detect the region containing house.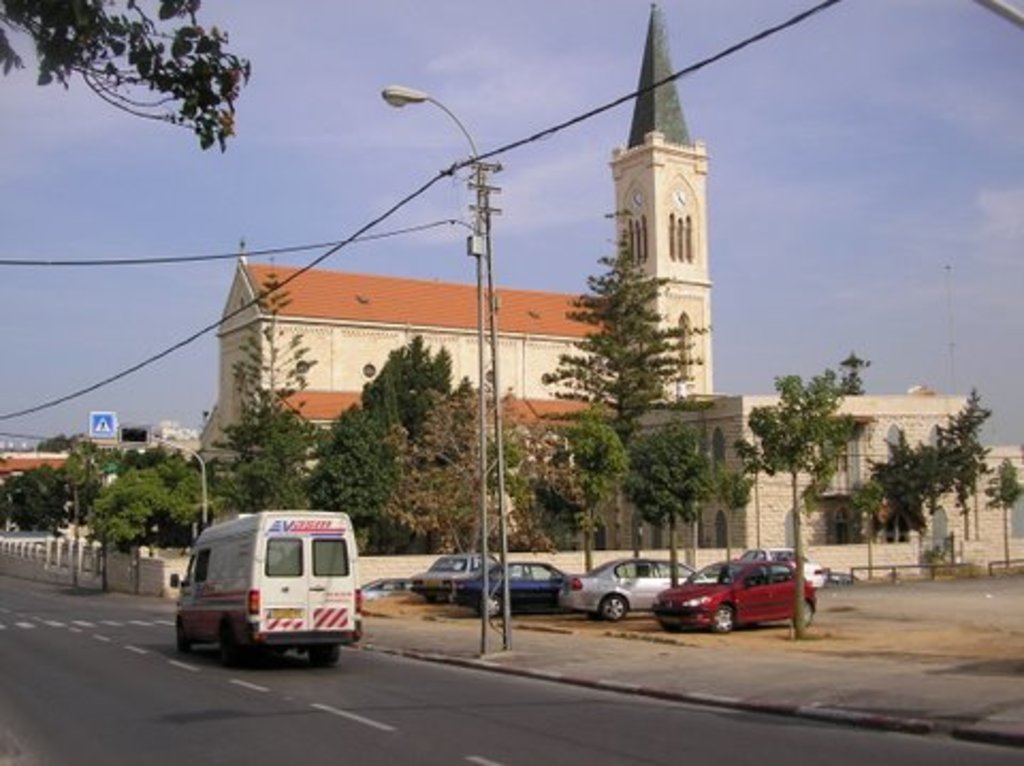
x1=725 y1=397 x2=1022 y2=561.
